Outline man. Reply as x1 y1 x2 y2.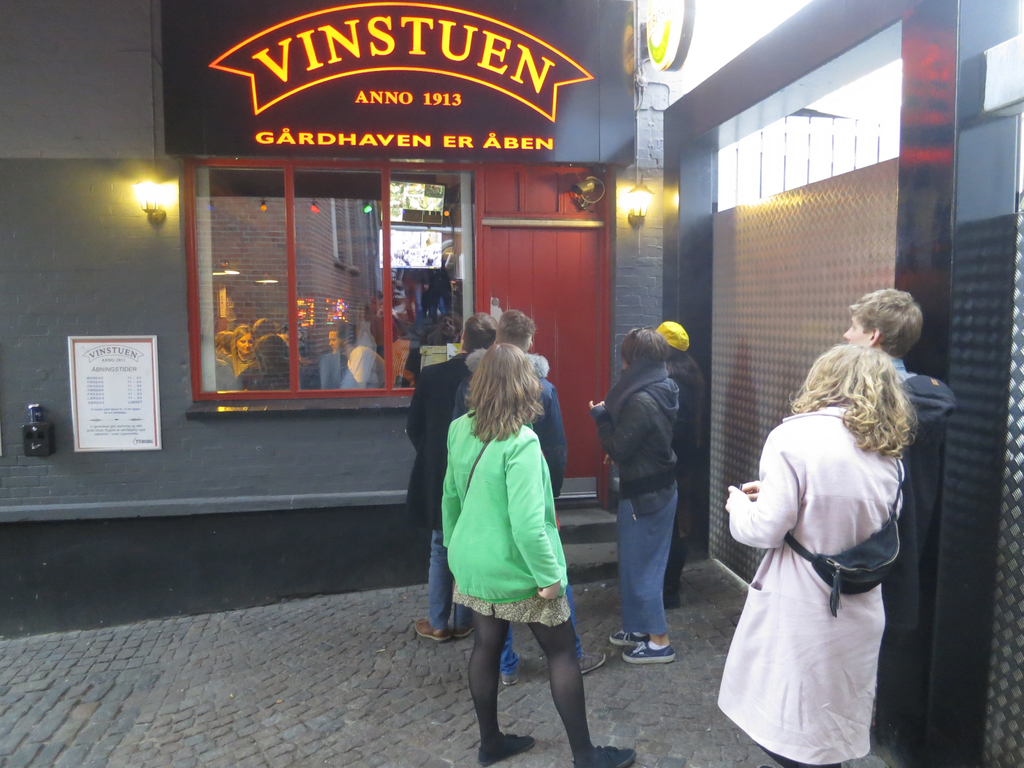
451 311 608 685.
